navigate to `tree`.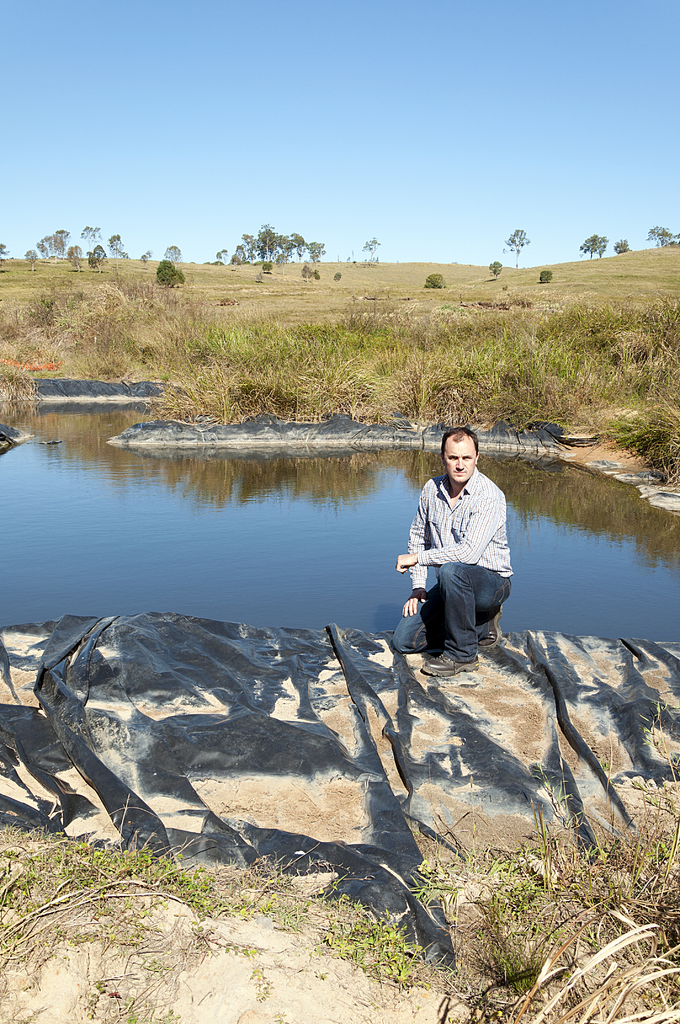
Navigation target: crop(204, 212, 330, 278).
